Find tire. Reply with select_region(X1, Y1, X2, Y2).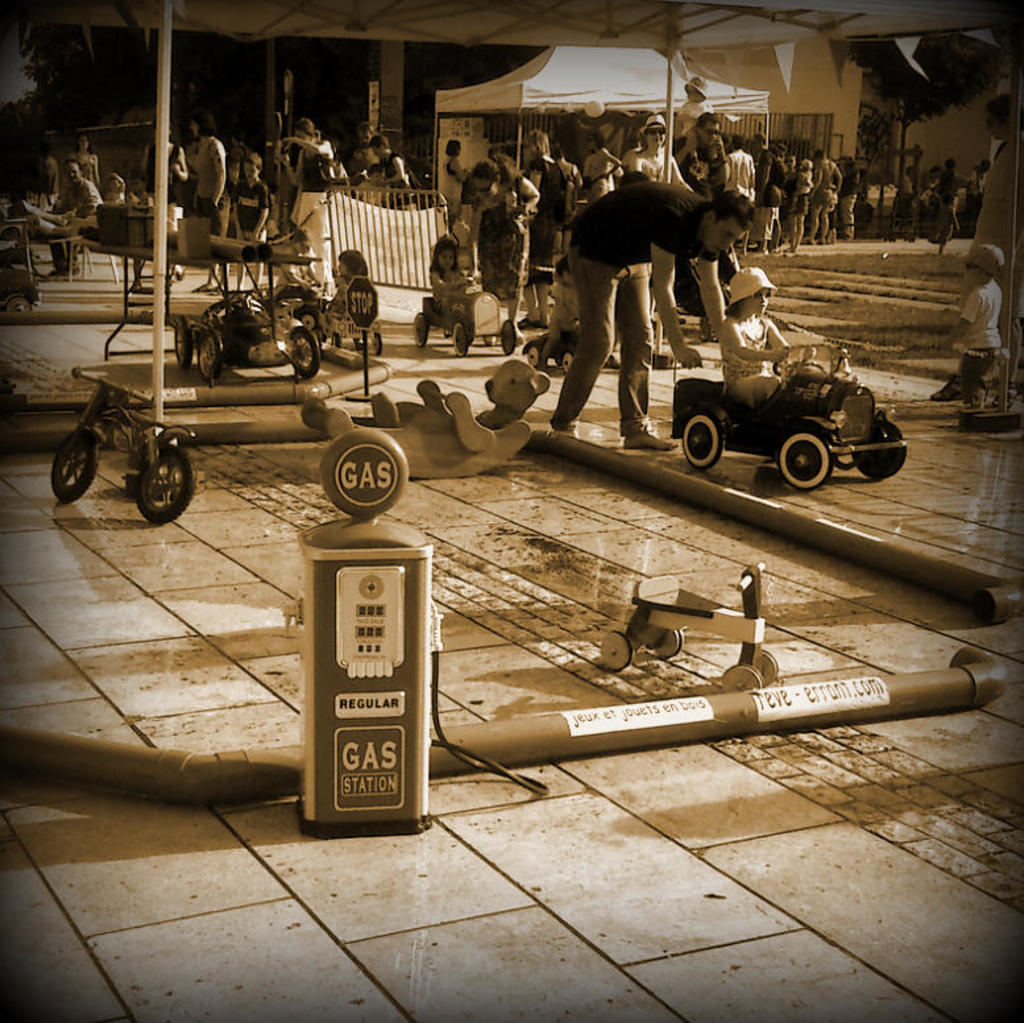
select_region(563, 351, 576, 374).
